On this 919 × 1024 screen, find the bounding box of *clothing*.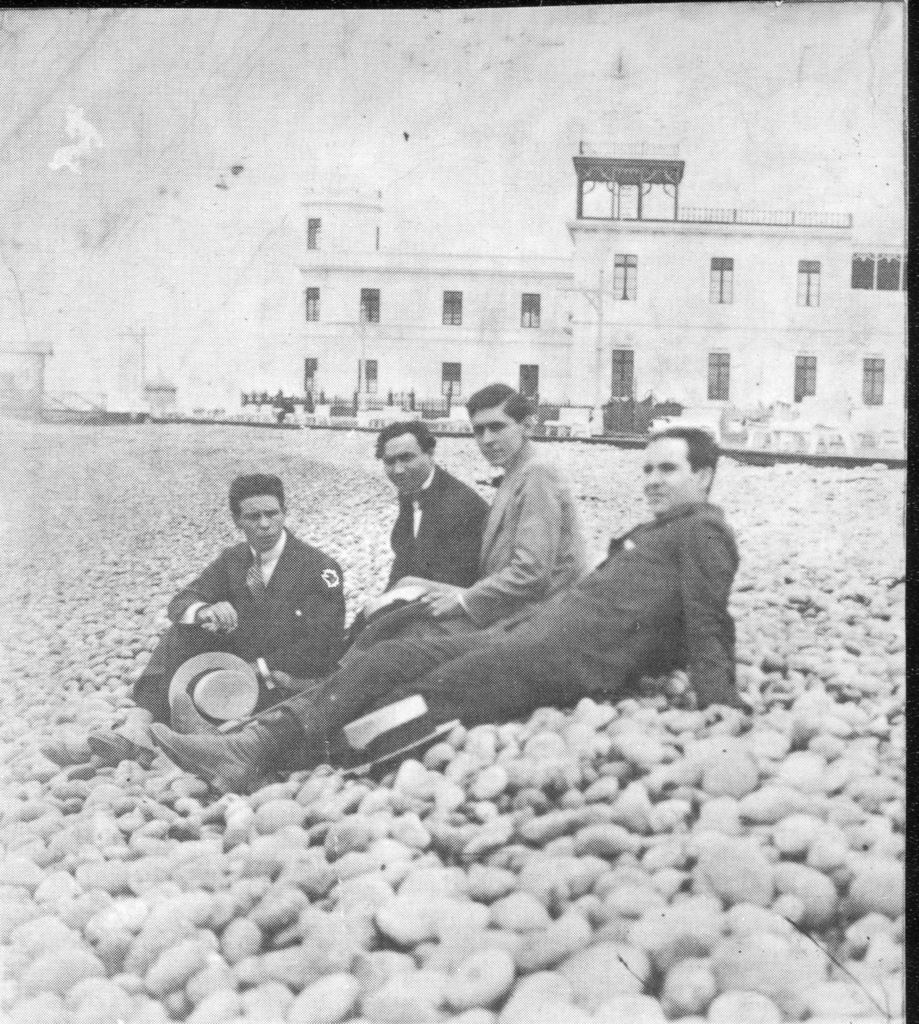
Bounding box: 133/525/341/721.
